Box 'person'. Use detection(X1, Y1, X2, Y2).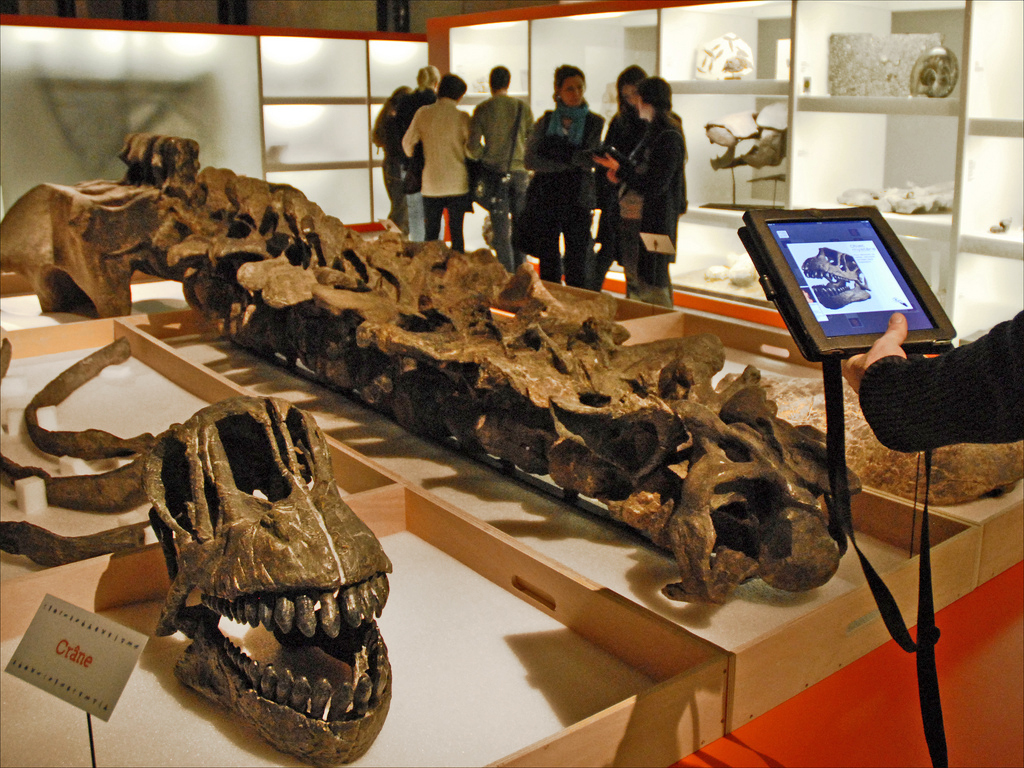
detection(471, 58, 535, 263).
